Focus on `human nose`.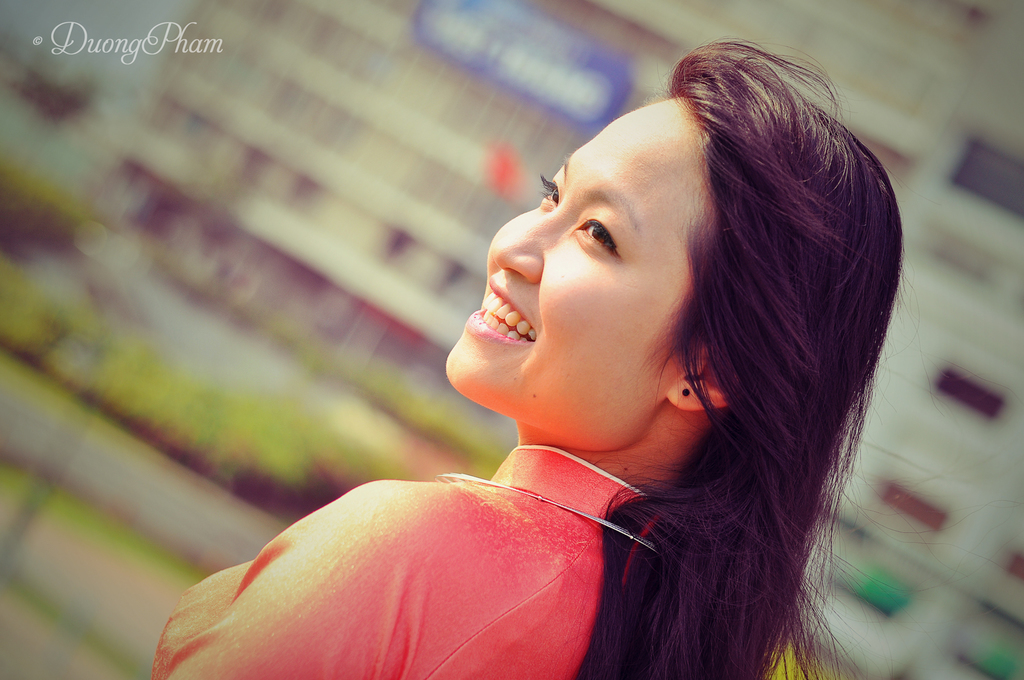
Focused at 492 208 556 283.
